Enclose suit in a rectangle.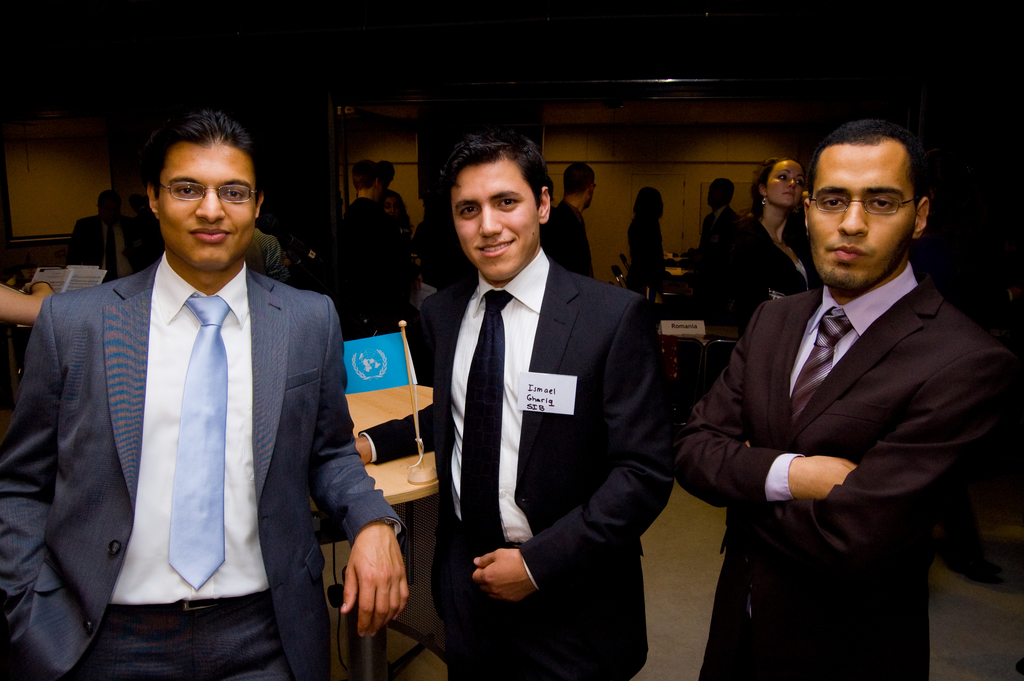
(714,213,813,315).
